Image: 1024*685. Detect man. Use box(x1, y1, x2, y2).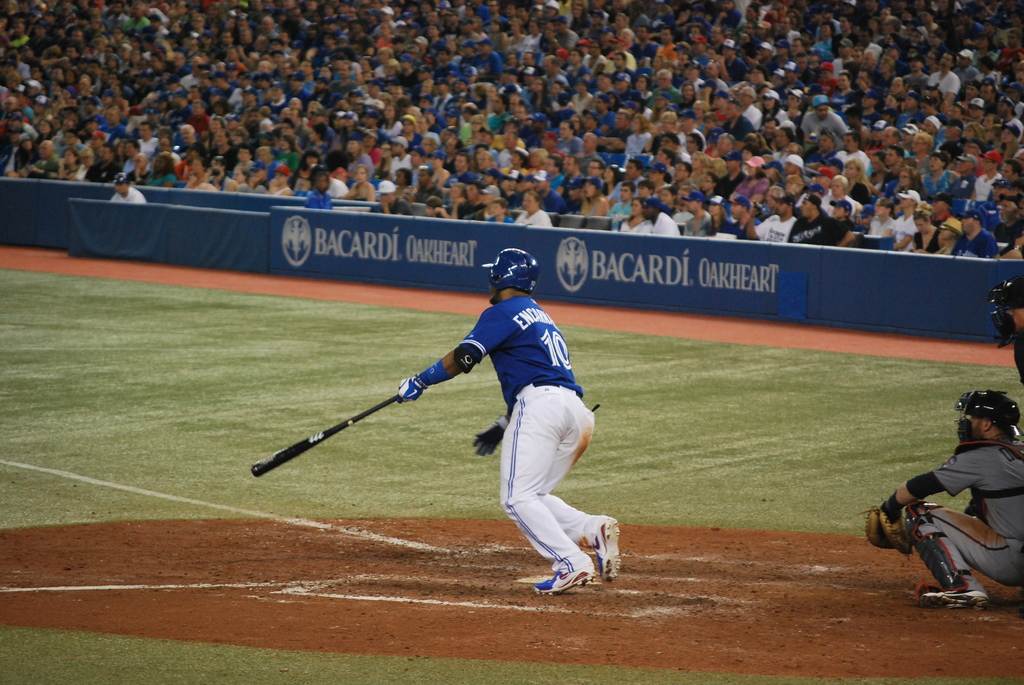
box(396, 248, 624, 595).
